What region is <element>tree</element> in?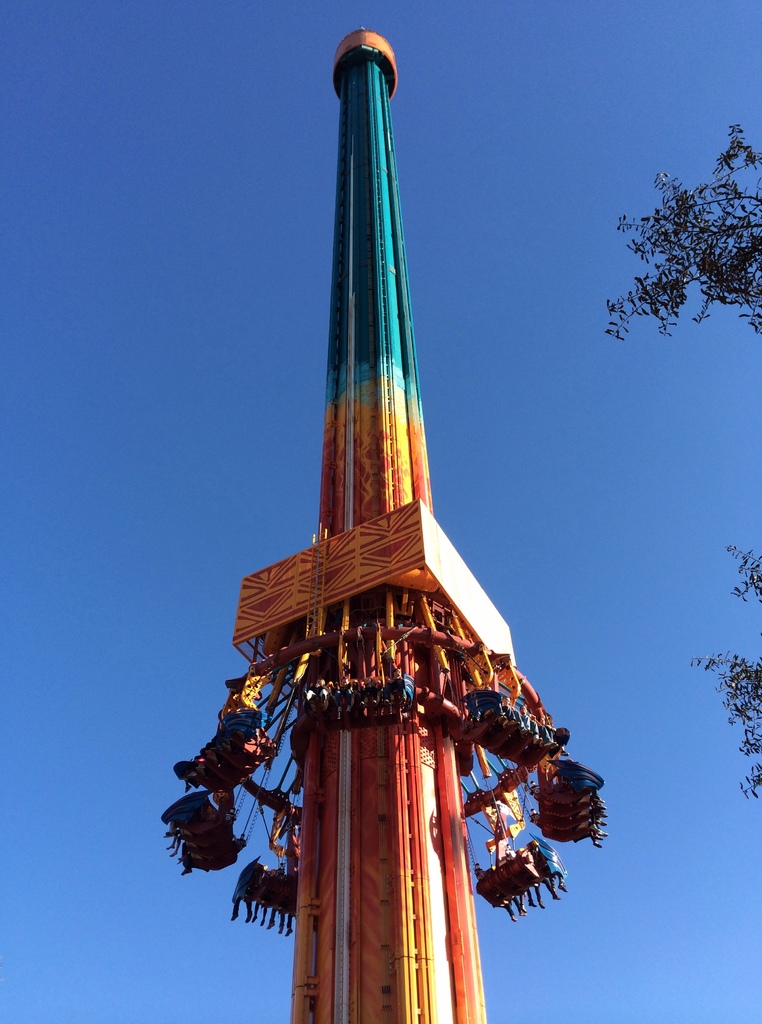
bbox(603, 137, 761, 328).
